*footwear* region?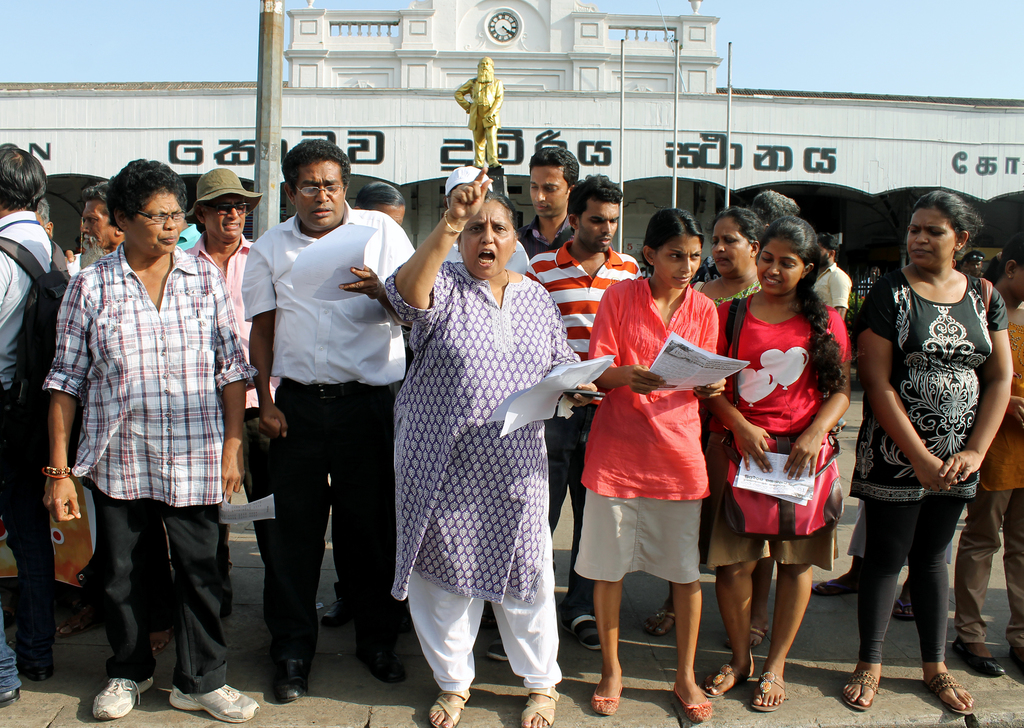
detection(318, 601, 351, 627)
